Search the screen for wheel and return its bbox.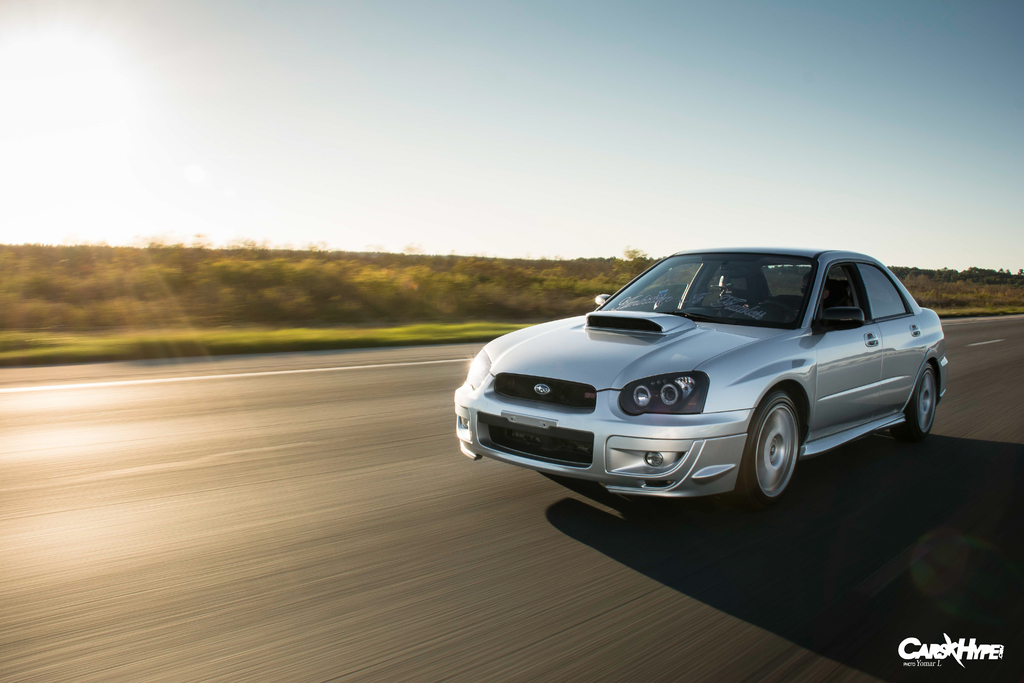
Found: bbox=(888, 359, 937, 438).
